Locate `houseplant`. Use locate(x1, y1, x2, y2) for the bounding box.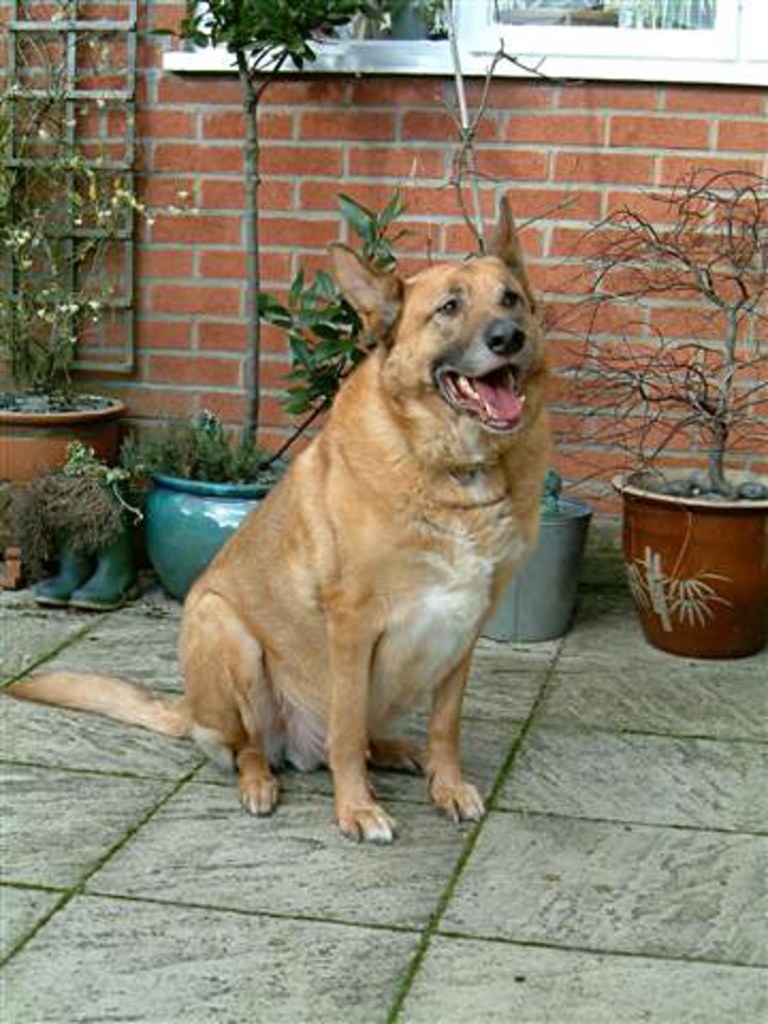
locate(474, 467, 602, 644).
